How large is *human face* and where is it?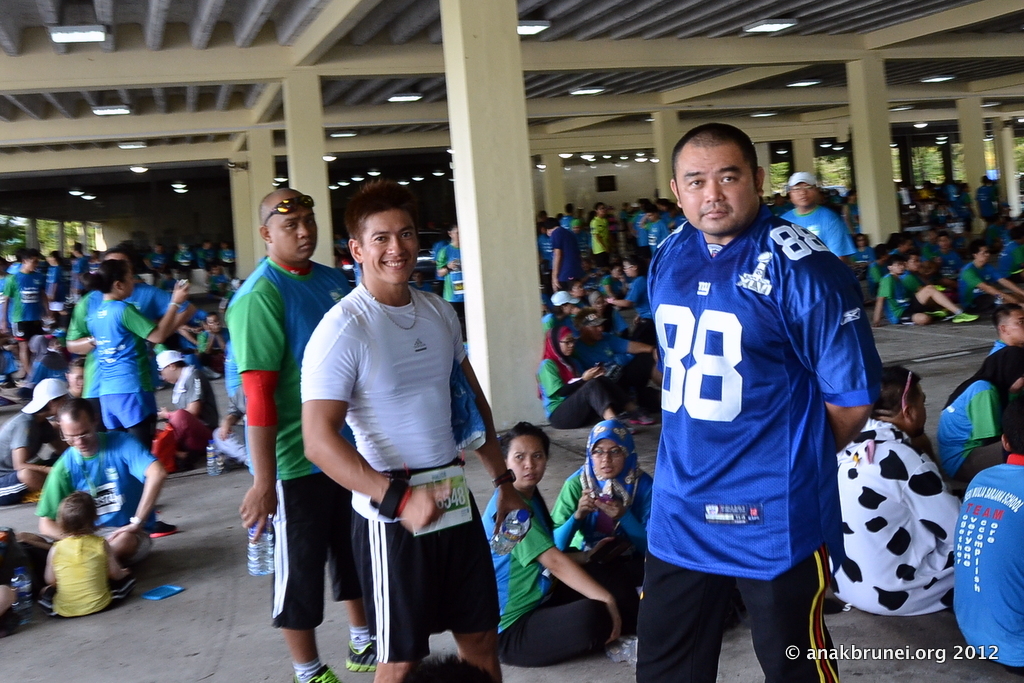
Bounding box: detection(59, 420, 95, 453).
